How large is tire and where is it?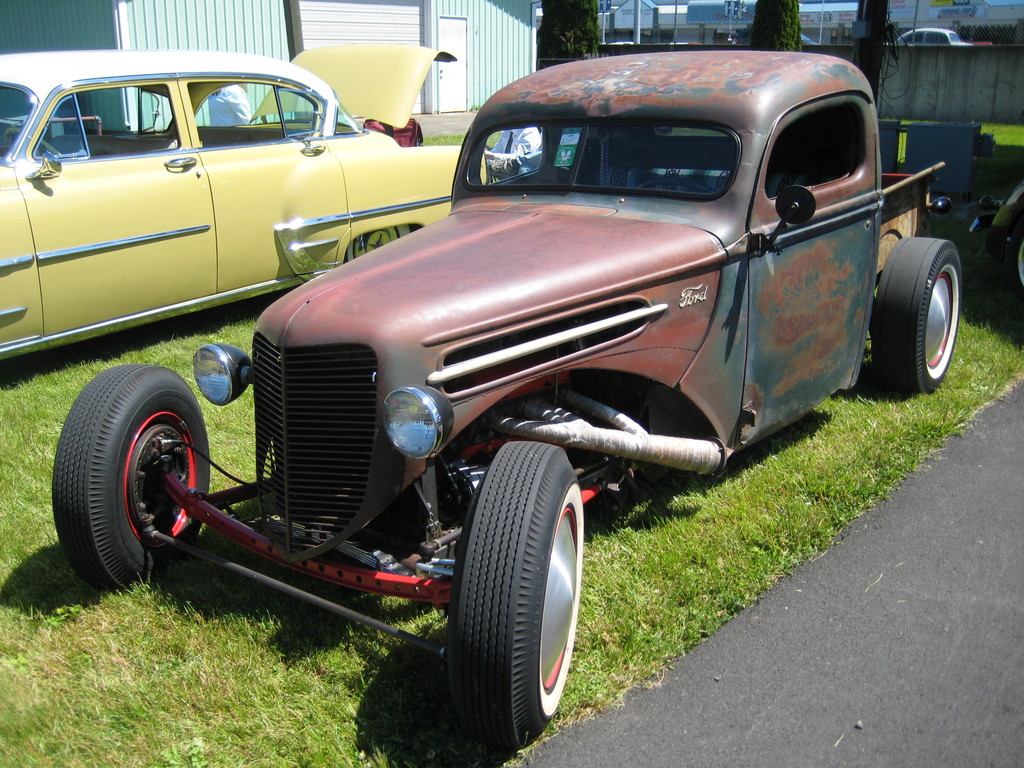
Bounding box: x1=448, y1=436, x2=586, y2=759.
